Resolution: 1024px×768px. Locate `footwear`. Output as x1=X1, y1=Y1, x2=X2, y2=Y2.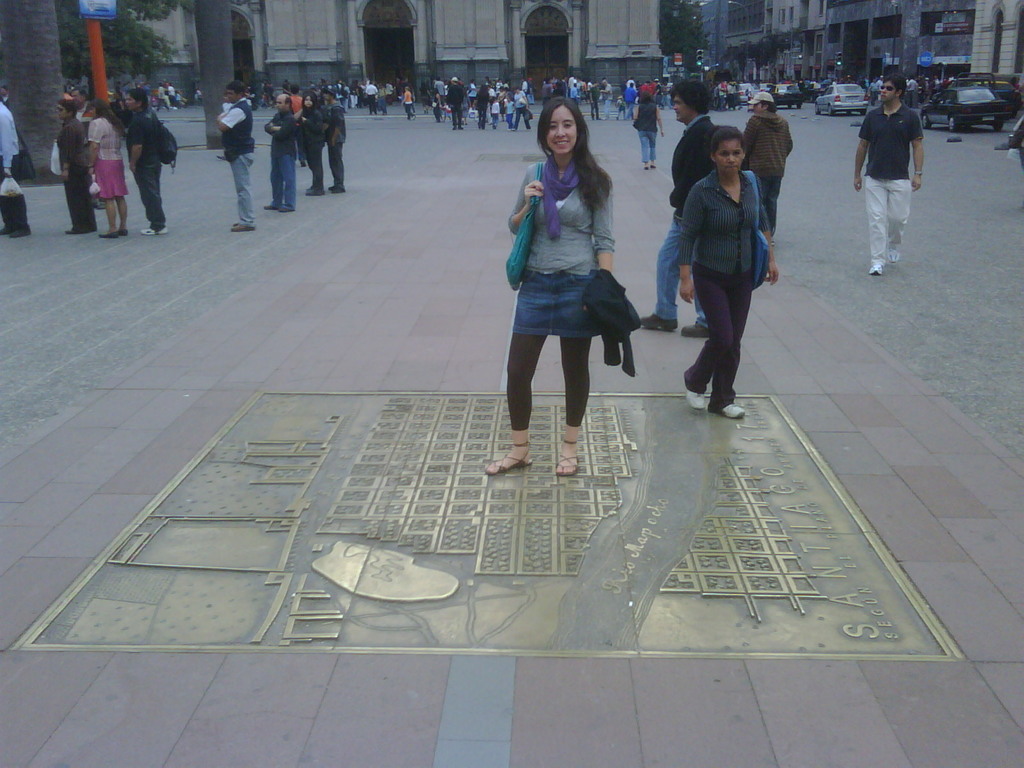
x1=308, y1=188, x2=328, y2=196.
